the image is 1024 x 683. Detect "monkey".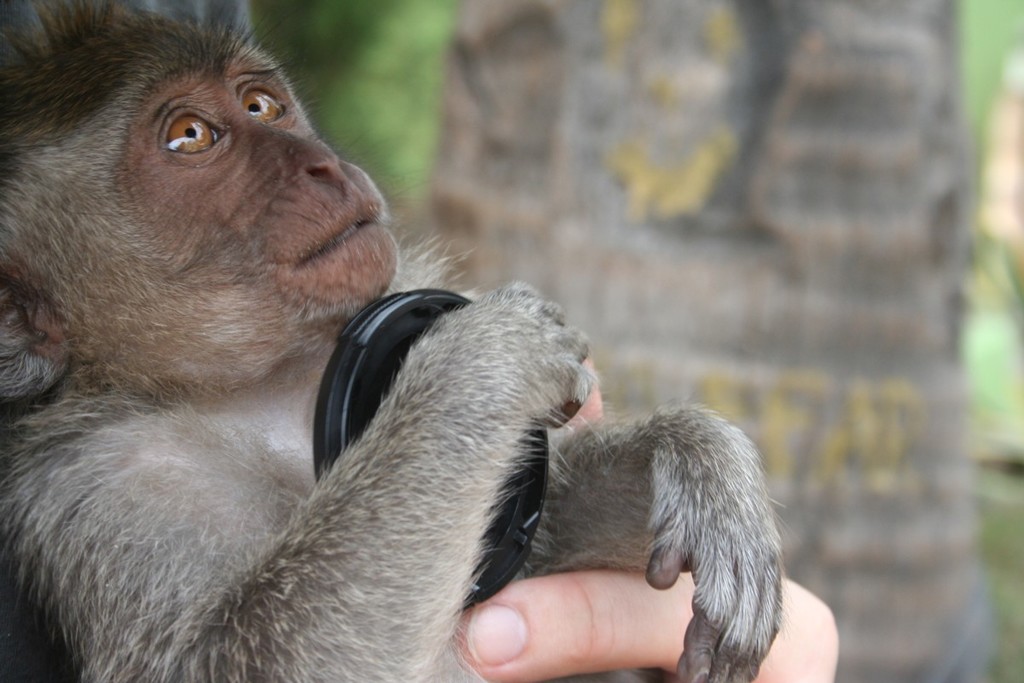
Detection: 2,18,685,648.
